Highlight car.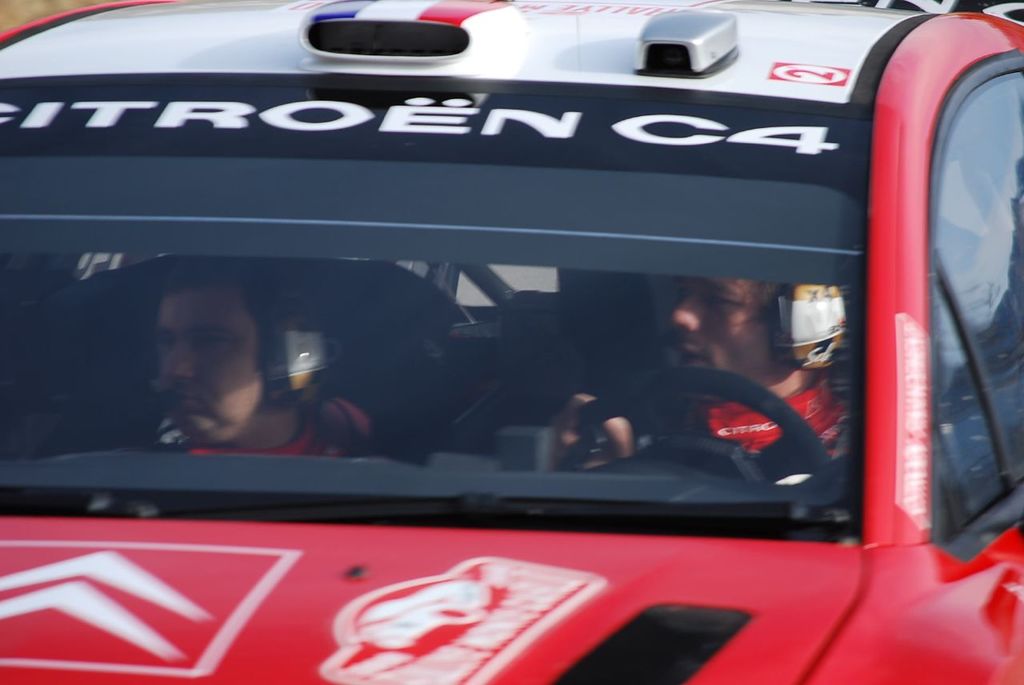
Highlighted region: 0 0 1023 684.
